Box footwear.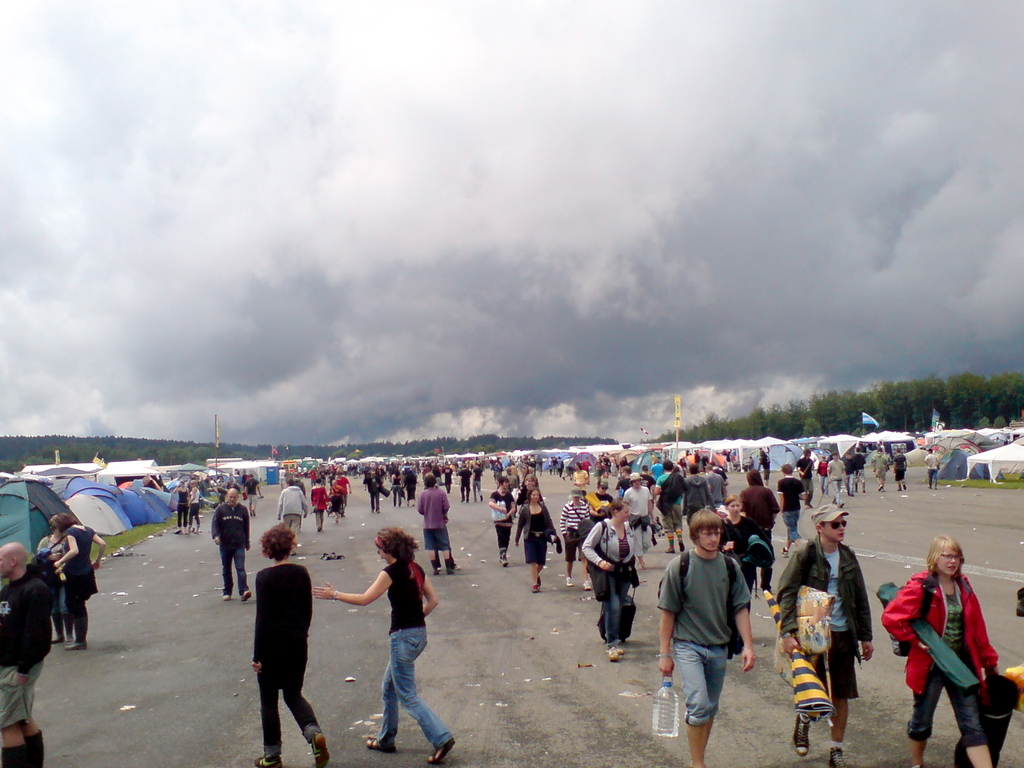
243, 591, 252, 599.
